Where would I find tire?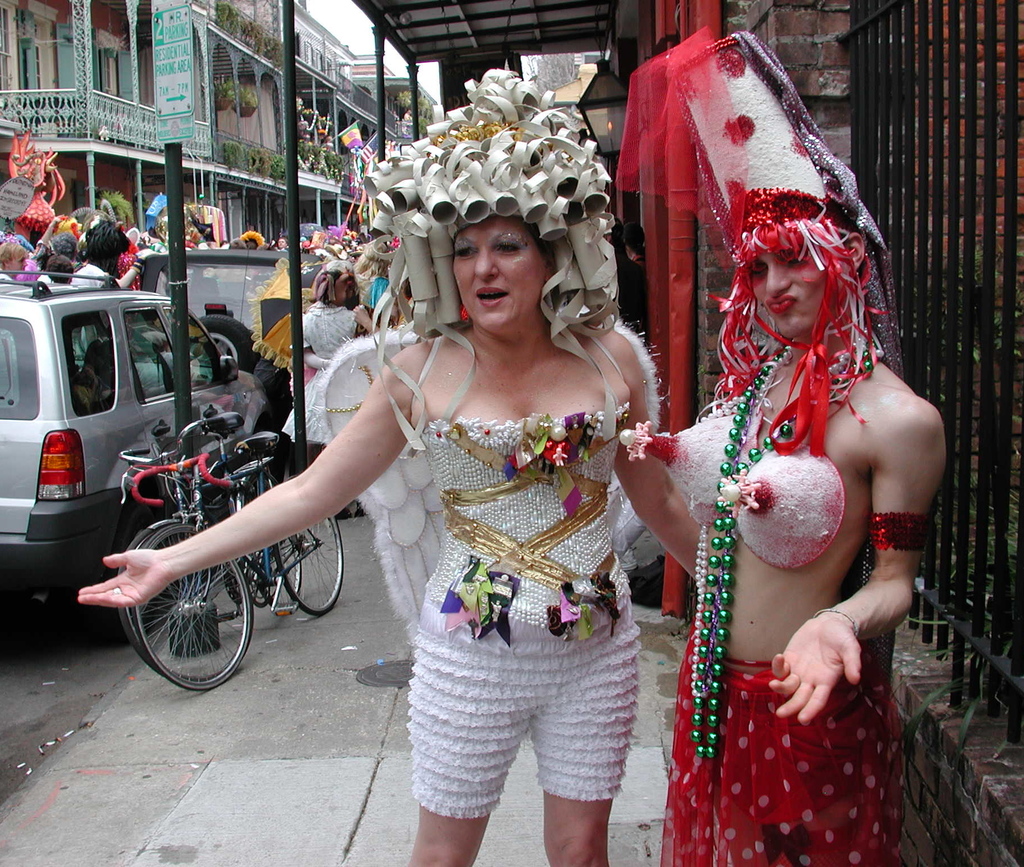
At BBox(118, 526, 253, 682).
